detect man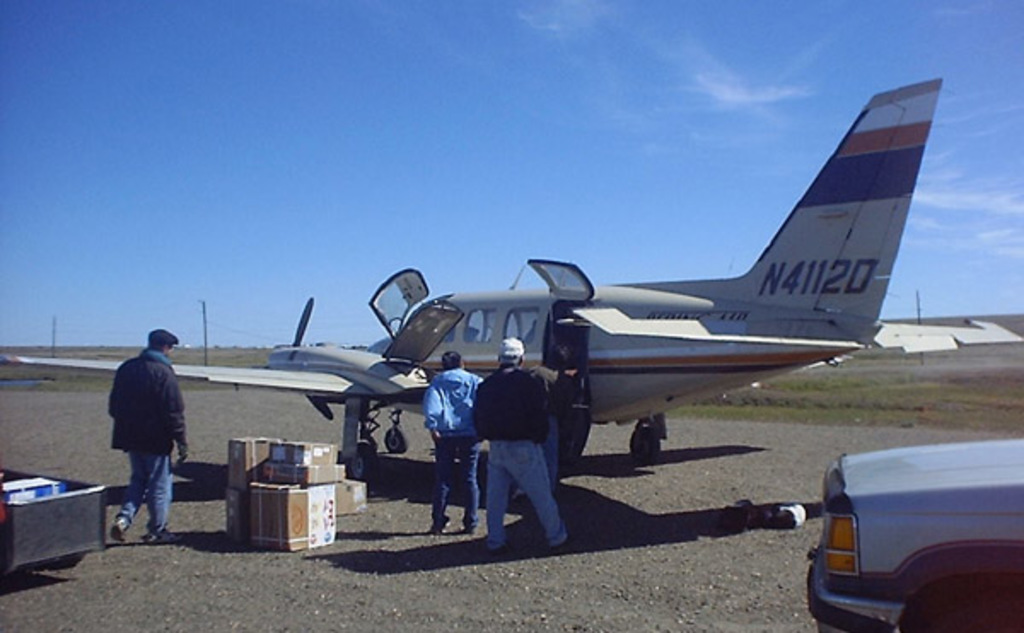
left=420, top=355, right=483, bottom=532
